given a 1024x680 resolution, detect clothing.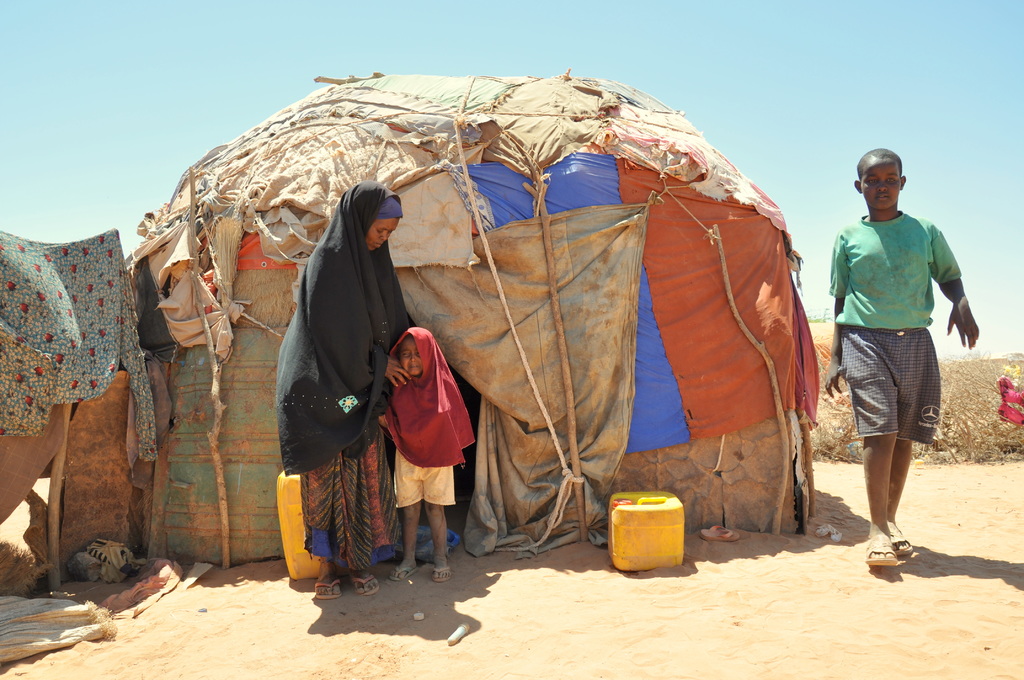
[left=275, top=178, right=409, bottom=573].
